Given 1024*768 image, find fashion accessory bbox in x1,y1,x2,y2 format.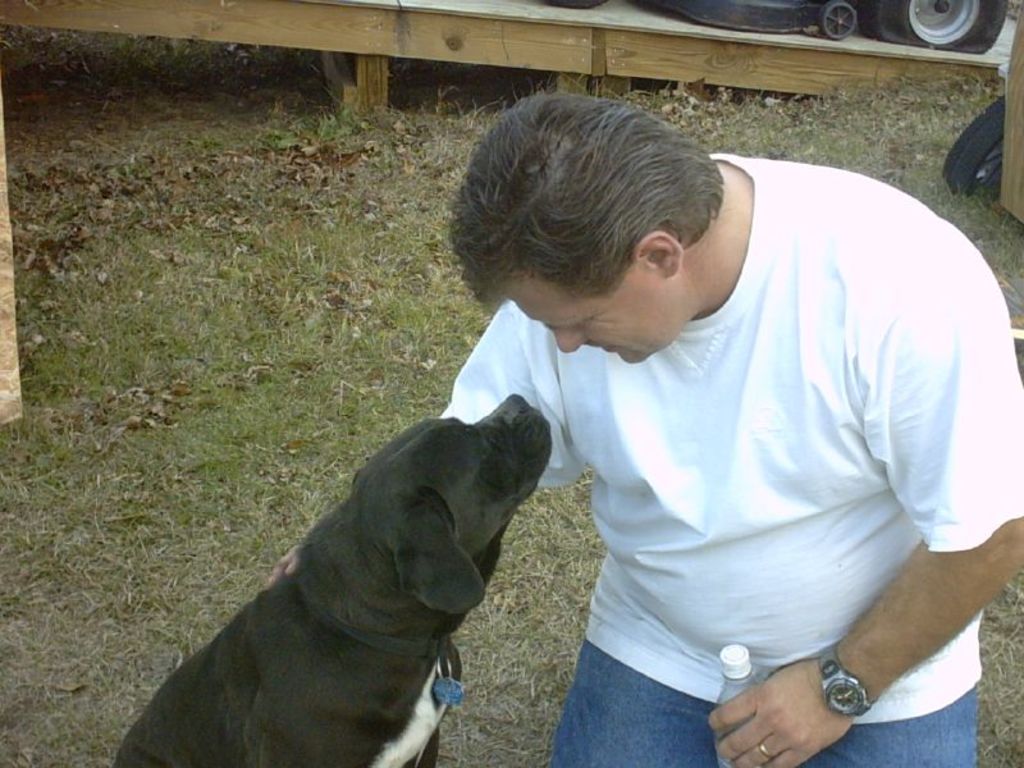
755,745,776,759.
